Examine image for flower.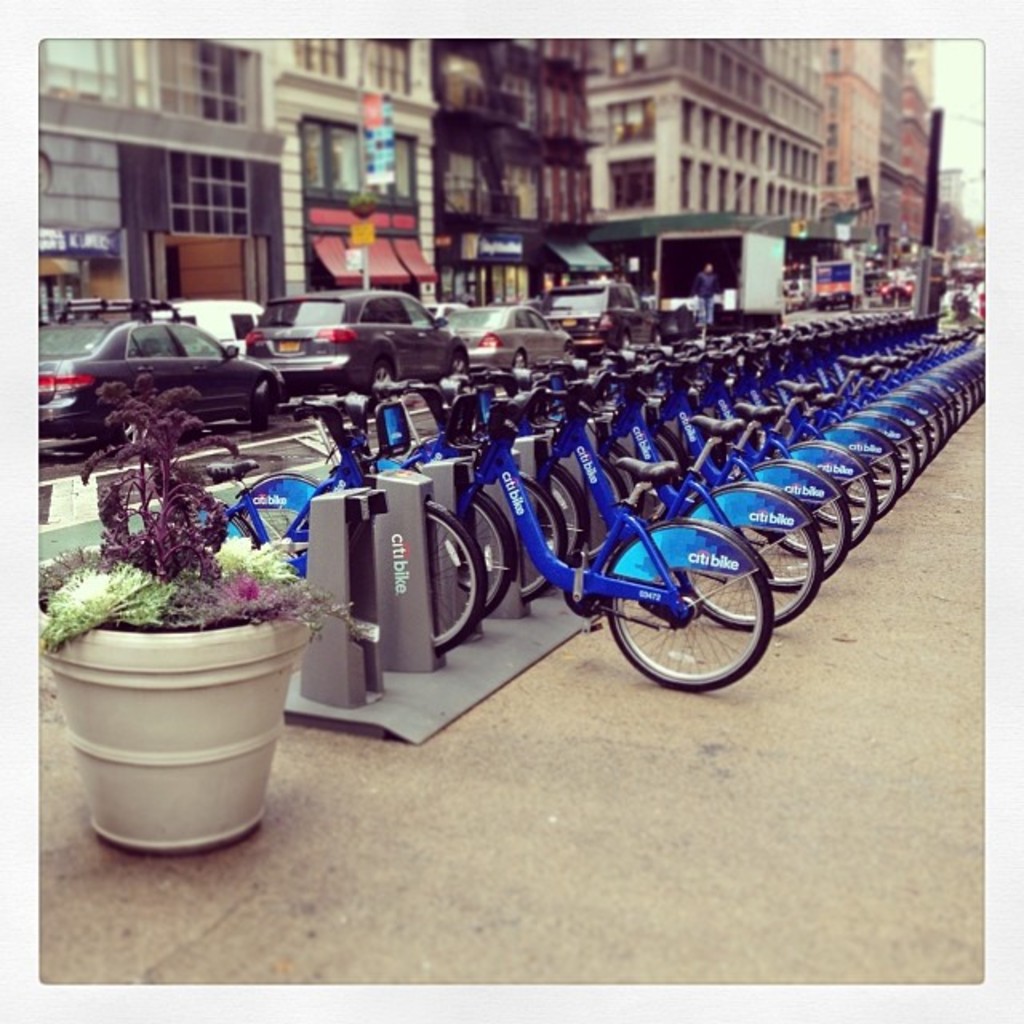
Examination result: 48,565,155,618.
